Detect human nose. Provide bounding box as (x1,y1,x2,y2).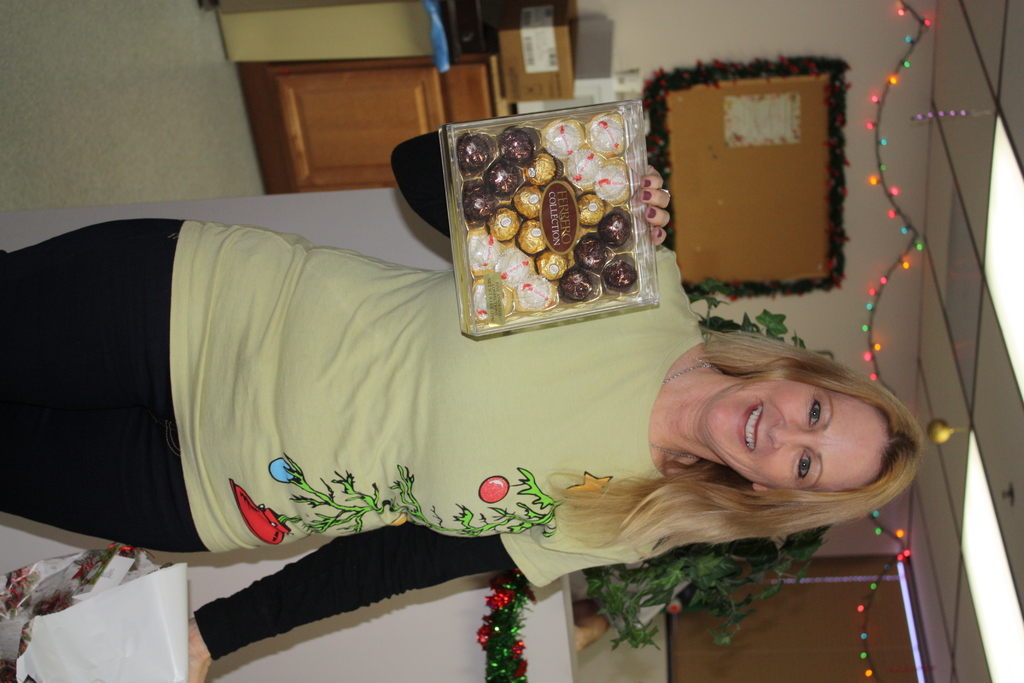
(768,418,805,451).
